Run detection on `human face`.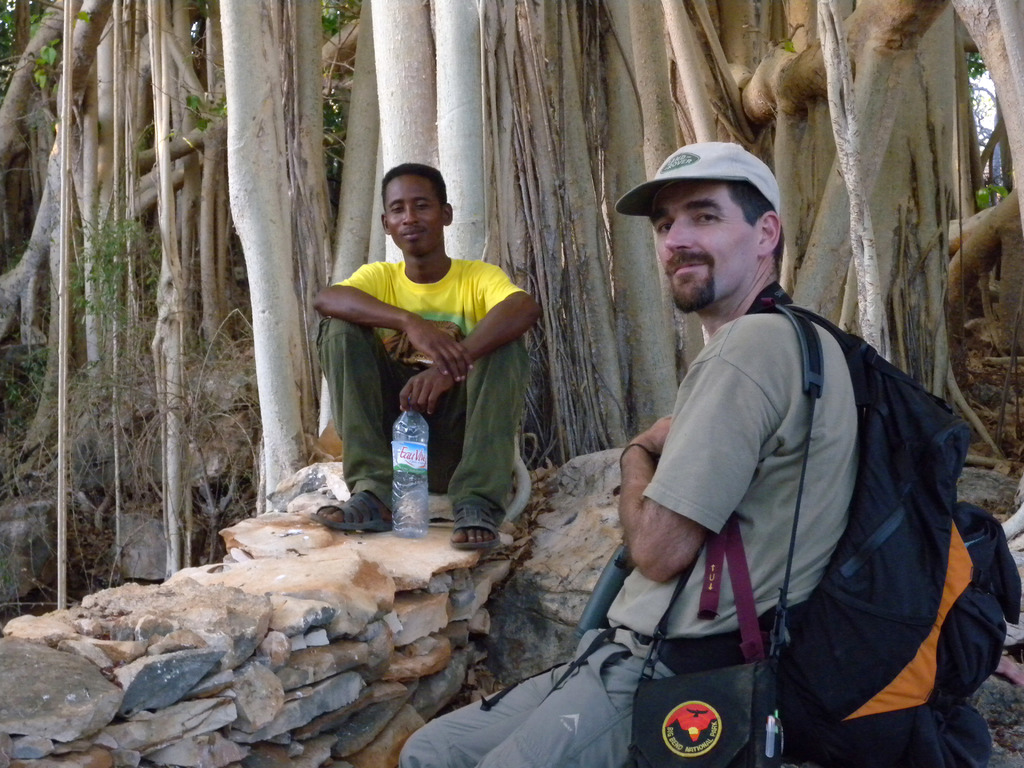
Result: box(386, 176, 444, 255).
